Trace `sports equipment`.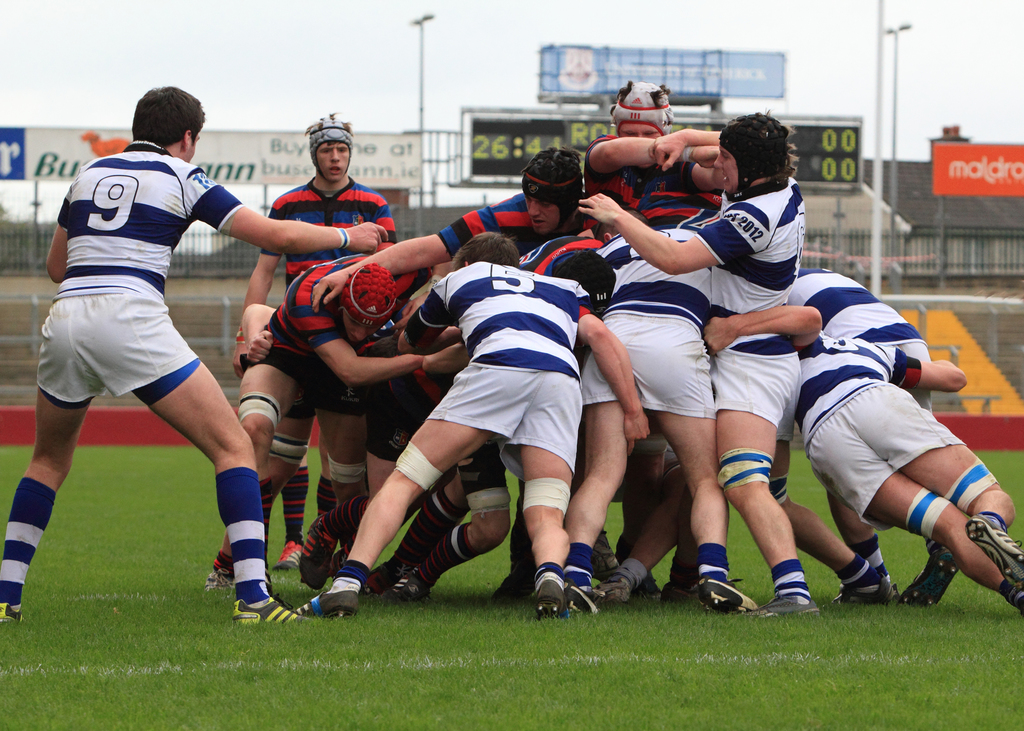
Traced to 609, 77, 675, 137.
